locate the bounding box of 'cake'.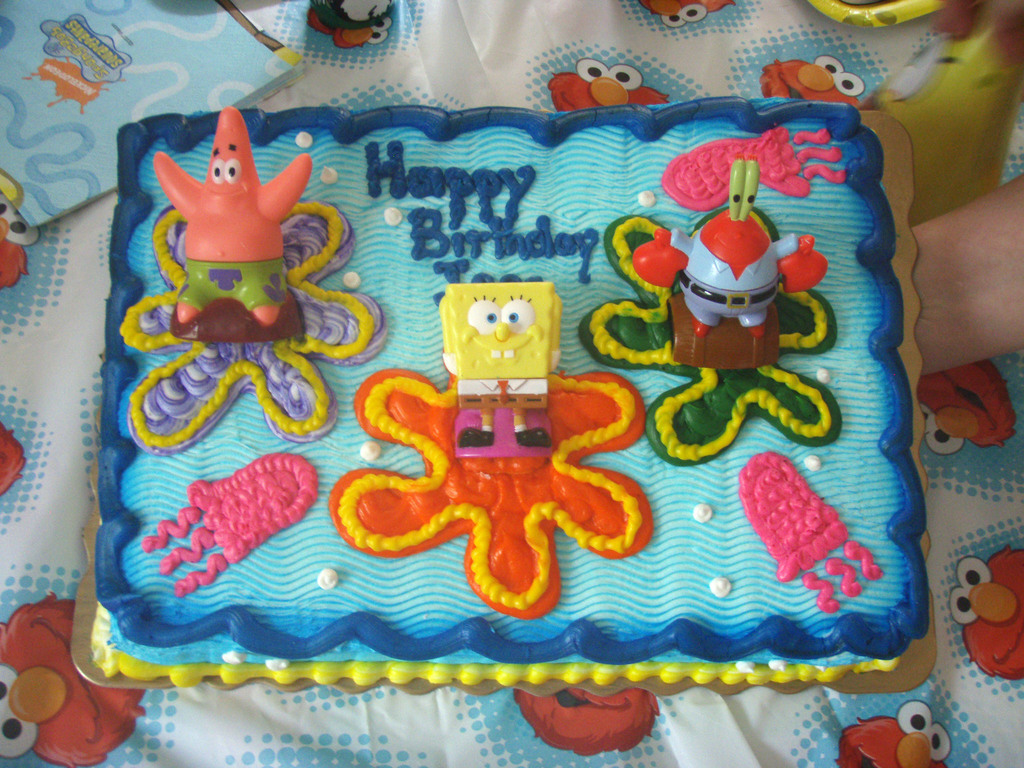
Bounding box: 95, 100, 929, 684.
